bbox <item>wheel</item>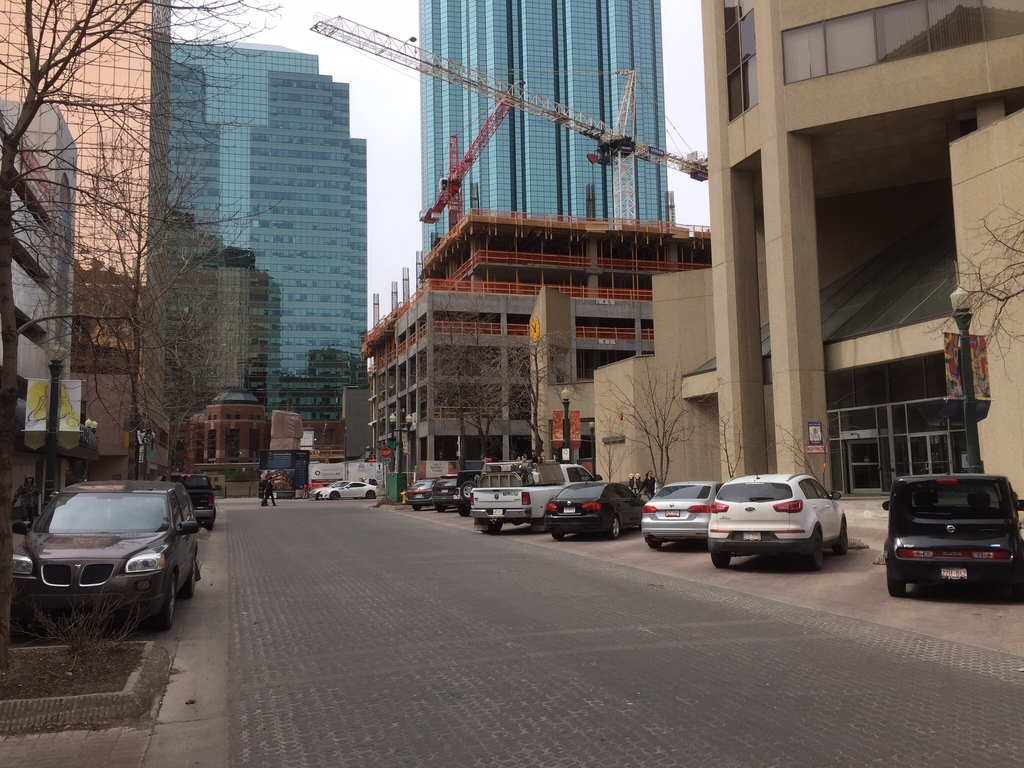
bbox=[213, 507, 217, 520]
